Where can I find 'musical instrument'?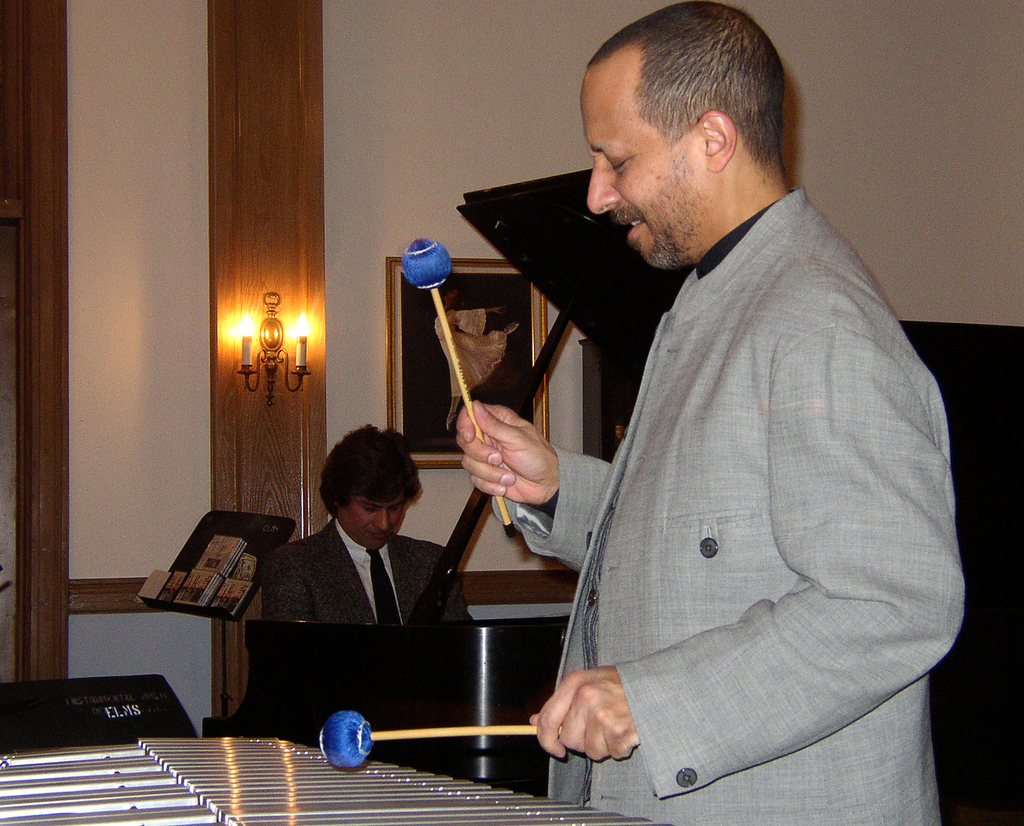
You can find it at detection(191, 169, 700, 795).
